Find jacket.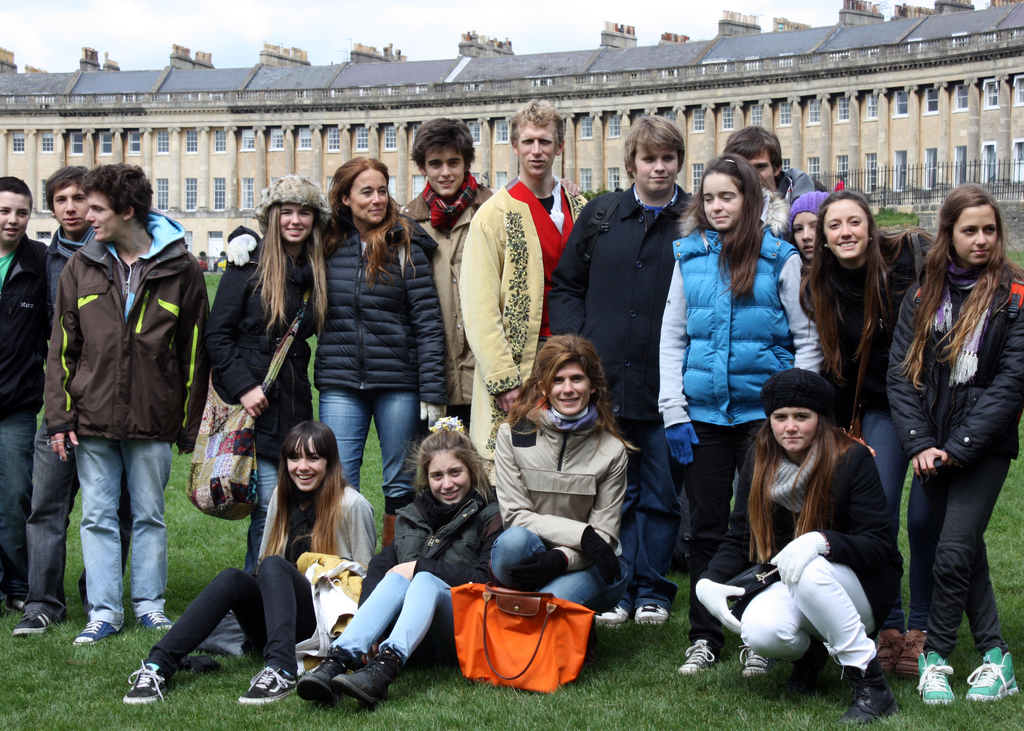
l=698, t=417, r=893, b=596.
